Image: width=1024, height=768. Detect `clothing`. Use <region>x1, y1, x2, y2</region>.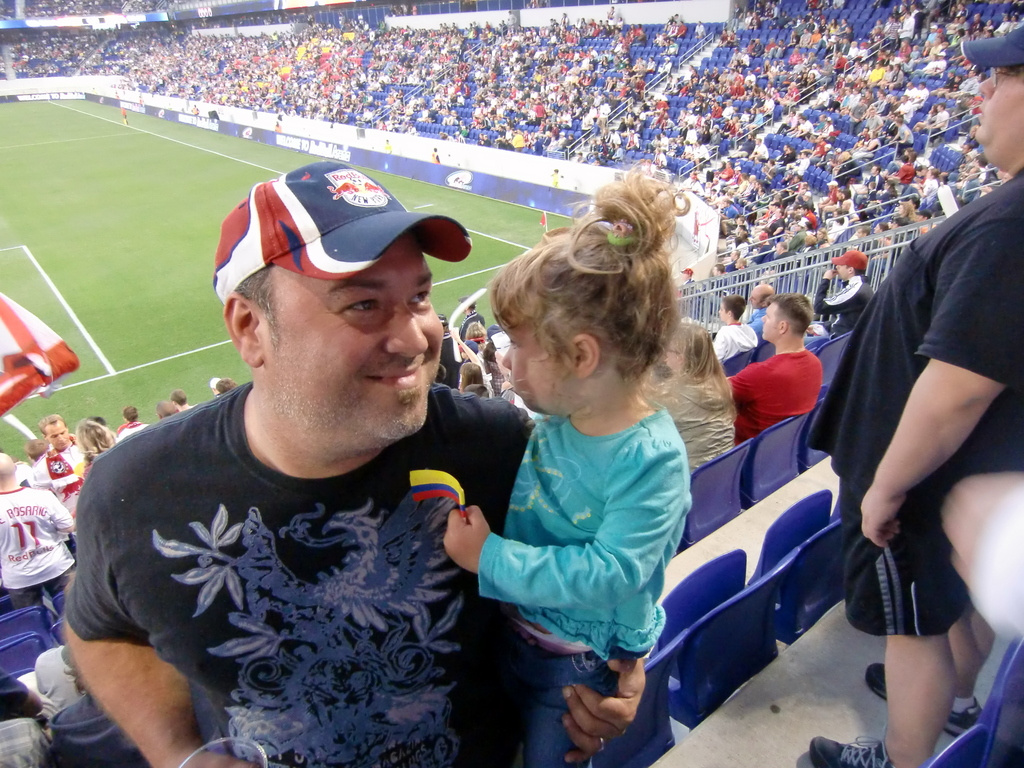
<region>118, 415, 141, 435</region>.
